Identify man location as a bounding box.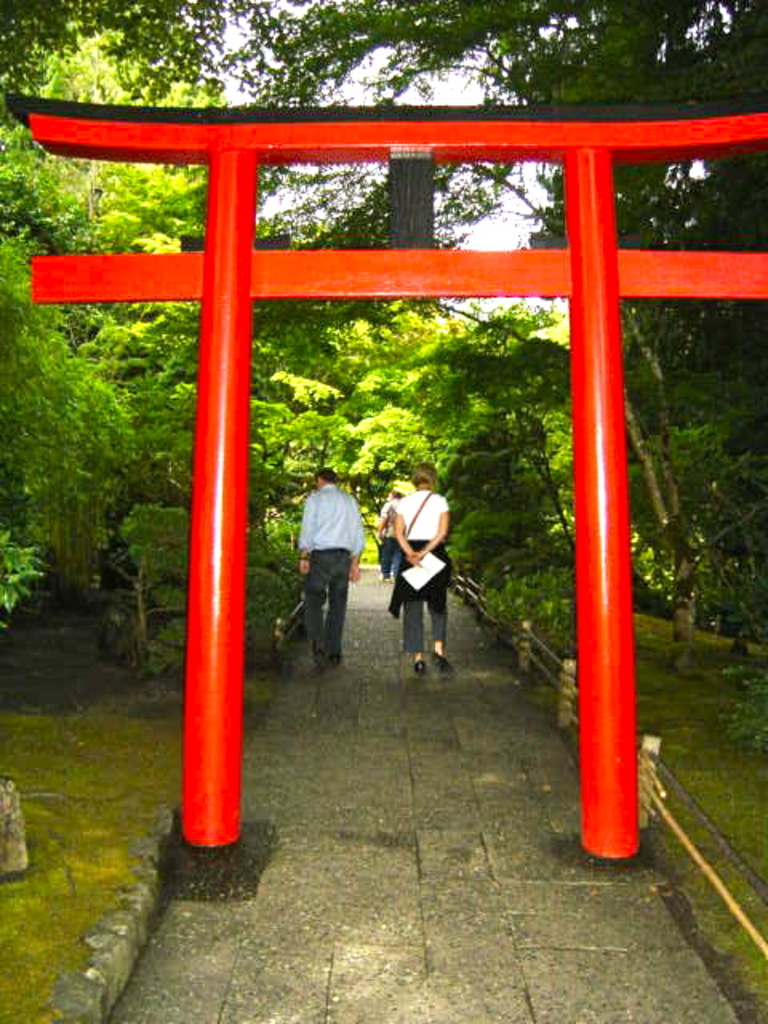
(left=381, top=490, right=398, bottom=579).
